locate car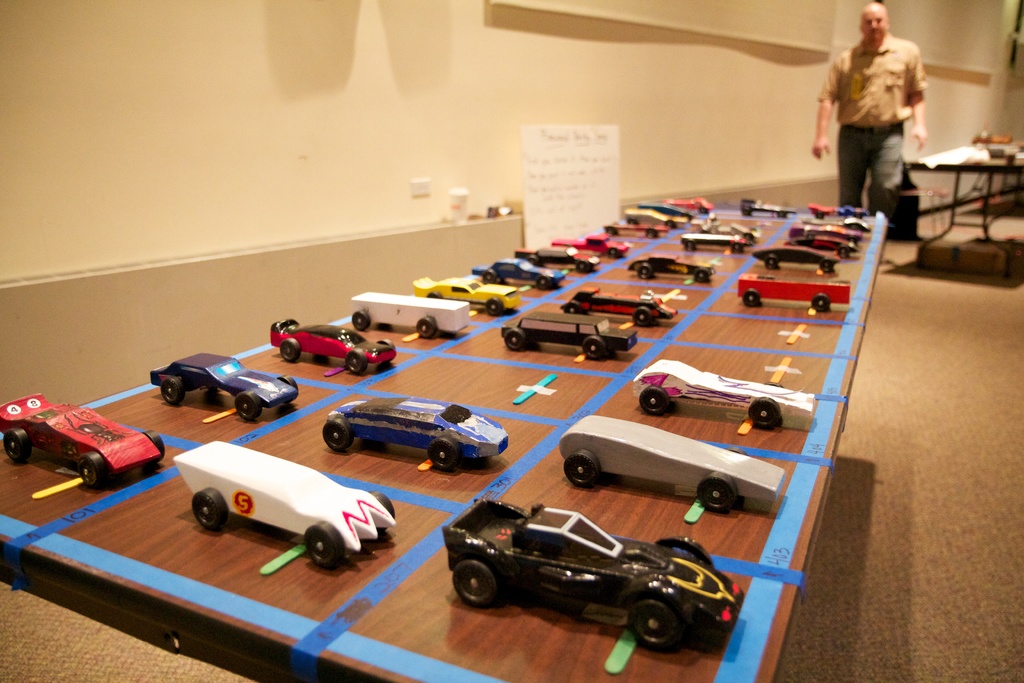
[x1=413, y1=274, x2=521, y2=315]
